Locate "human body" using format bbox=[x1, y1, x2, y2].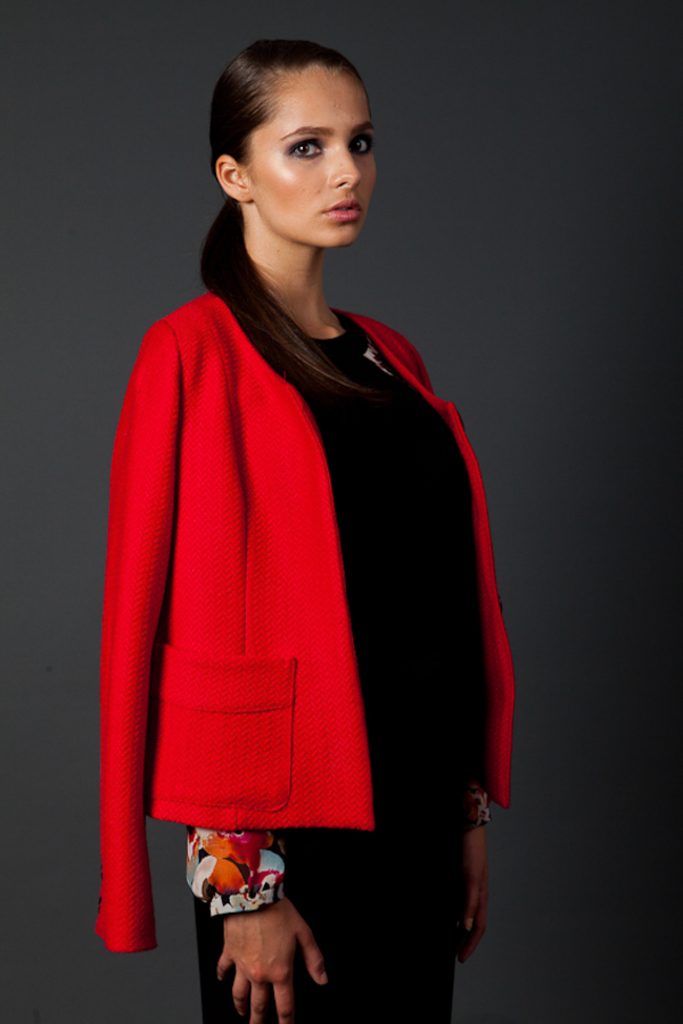
bbox=[93, 92, 491, 1023].
